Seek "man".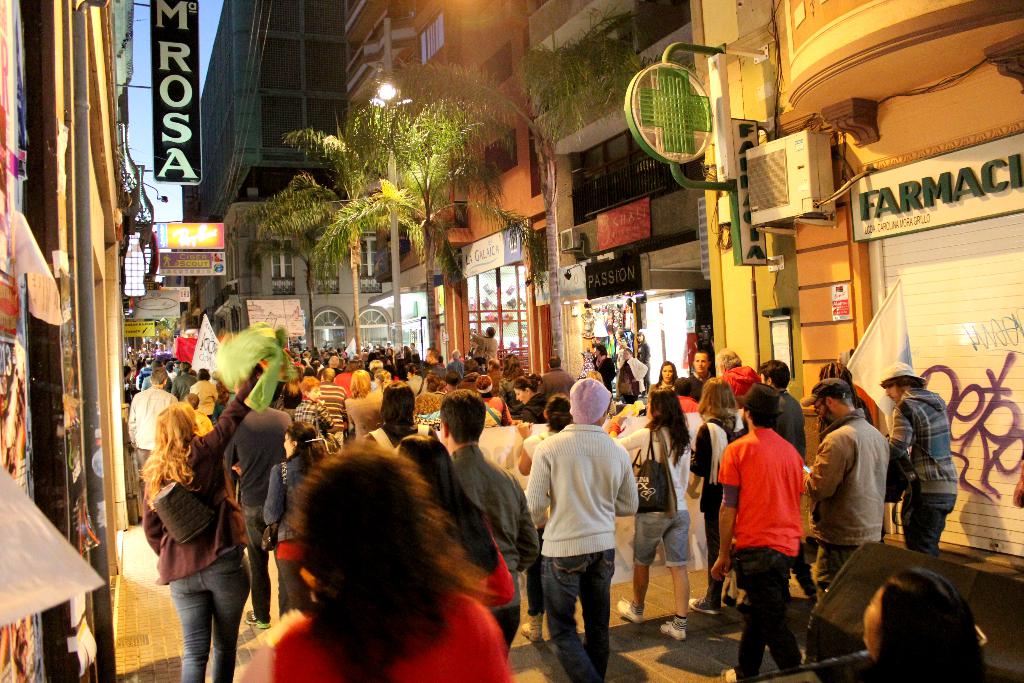
x1=472, y1=323, x2=498, y2=365.
